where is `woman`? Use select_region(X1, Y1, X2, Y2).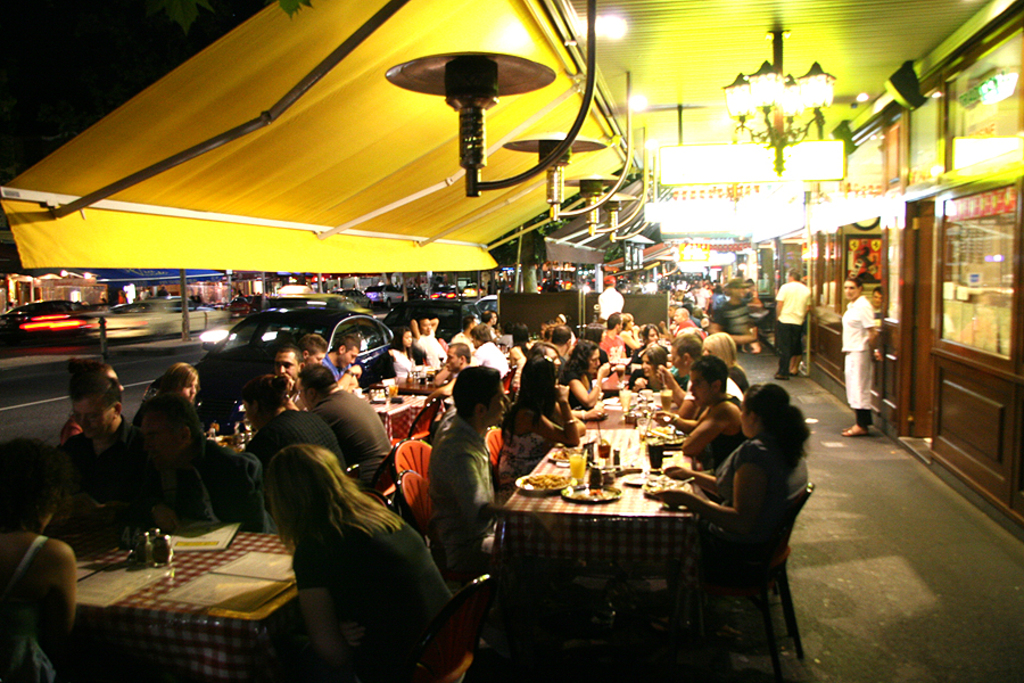
select_region(697, 331, 749, 389).
